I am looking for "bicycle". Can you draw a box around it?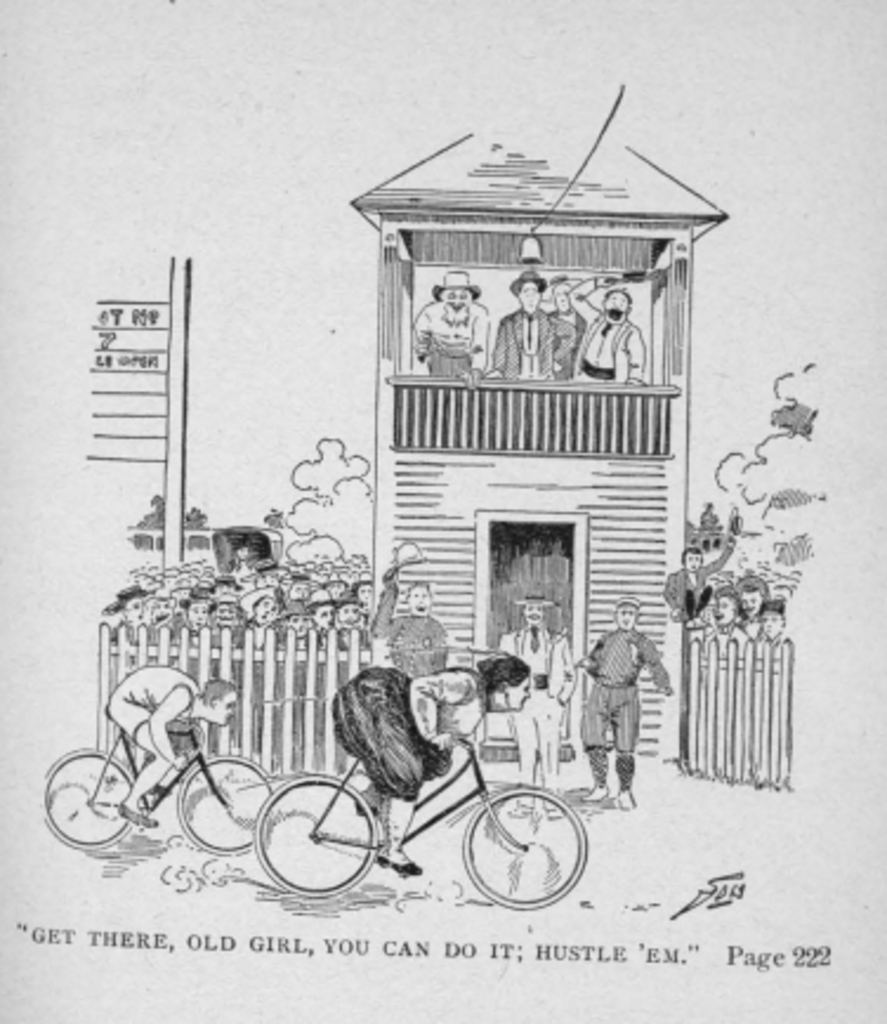
Sure, the bounding box is Rect(271, 682, 552, 901).
